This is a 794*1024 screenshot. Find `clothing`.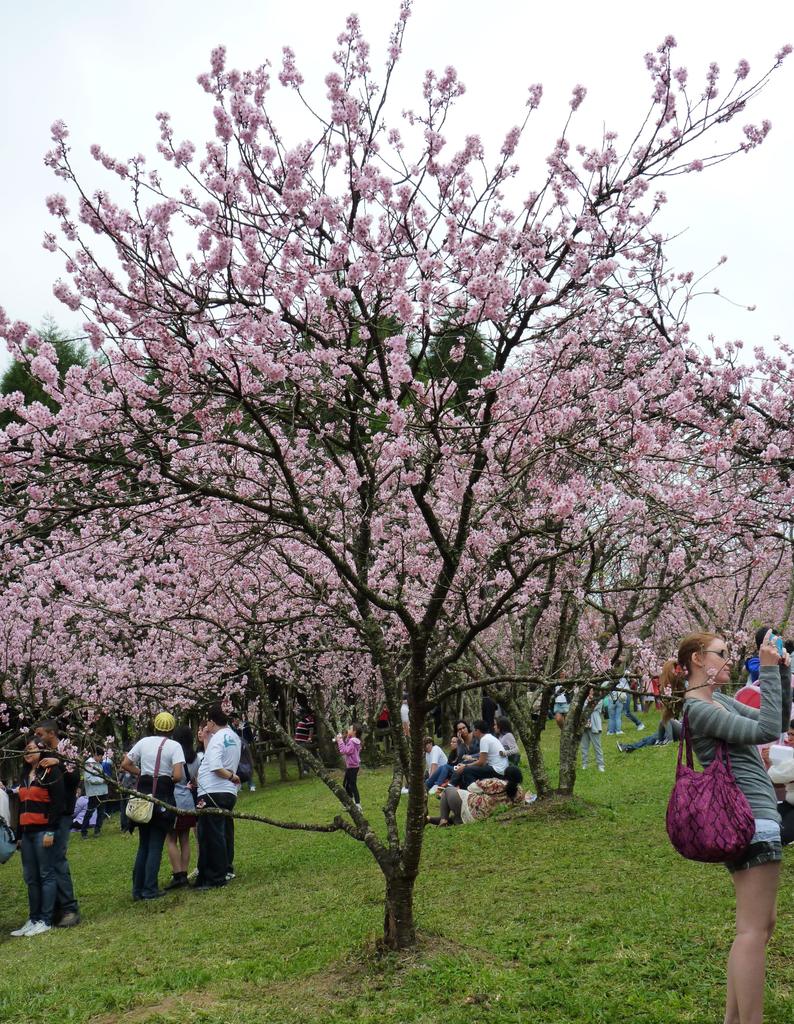
Bounding box: 425 731 481 799.
